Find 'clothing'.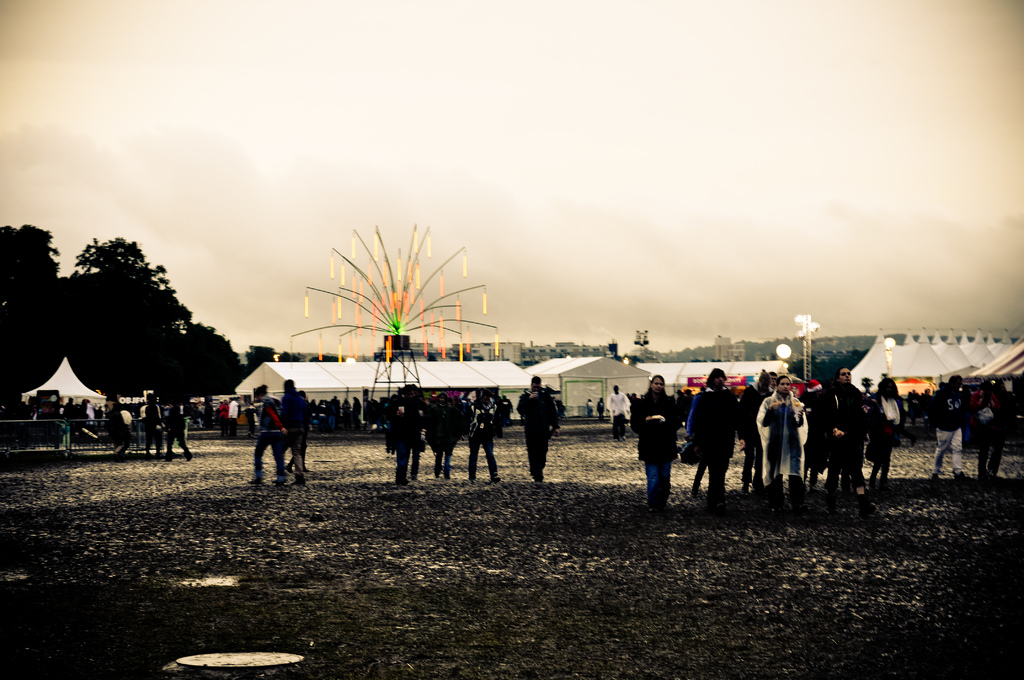
<bbox>872, 393, 902, 479</bbox>.
